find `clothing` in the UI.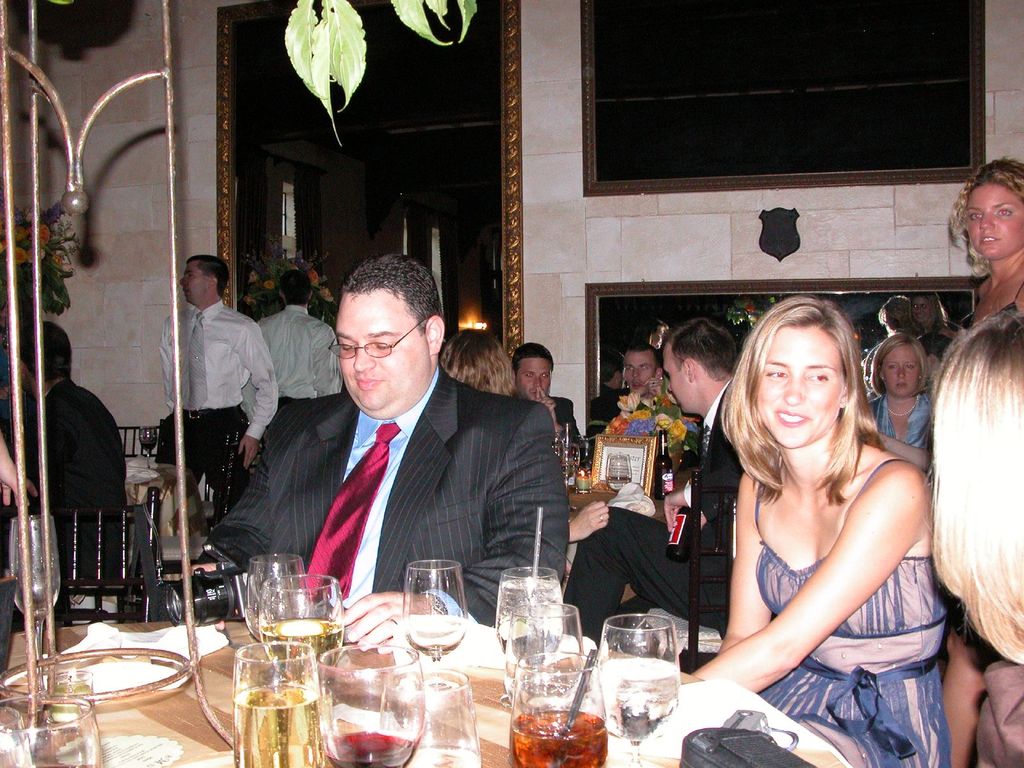
UI element at {"left": 155, "top": 302, "right": 282, "bottom": 524}.
